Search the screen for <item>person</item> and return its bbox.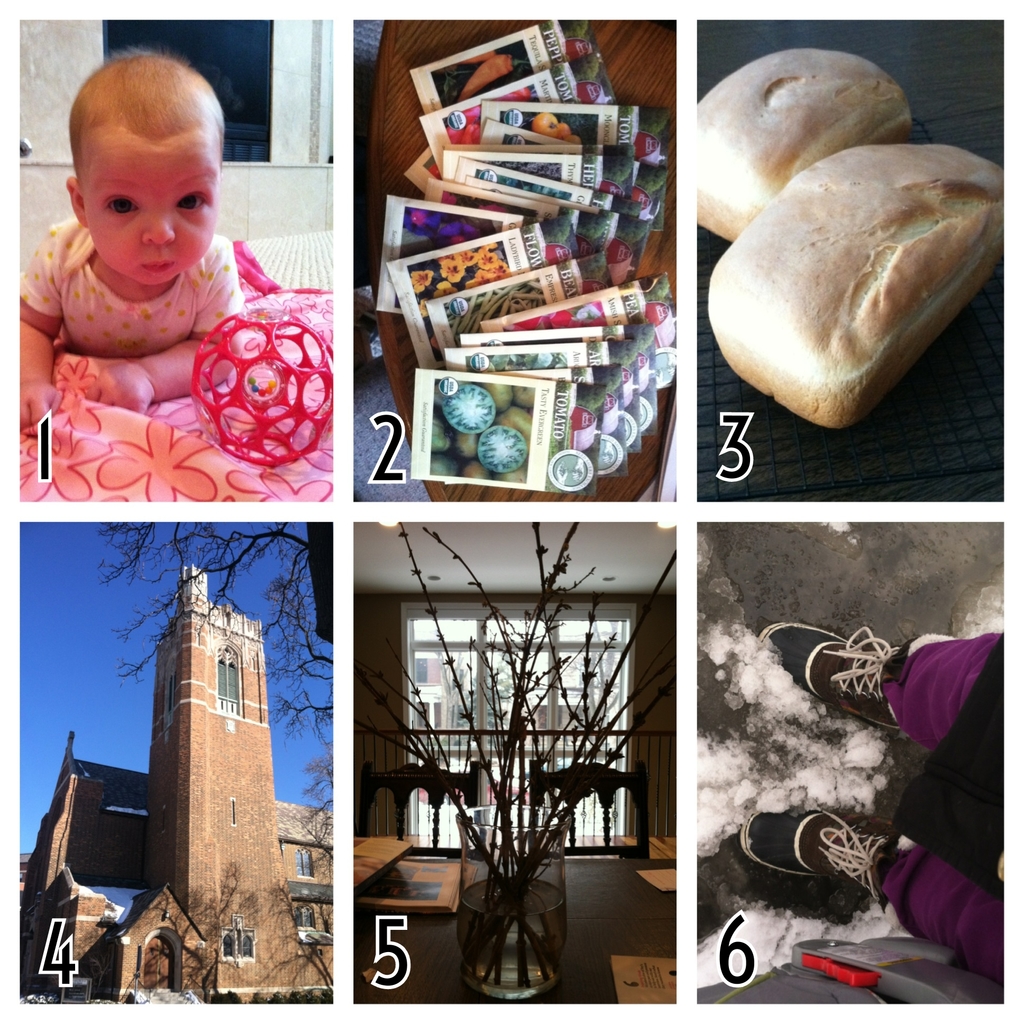
Found: left=739, top=618, right=1006, bottom=973.
